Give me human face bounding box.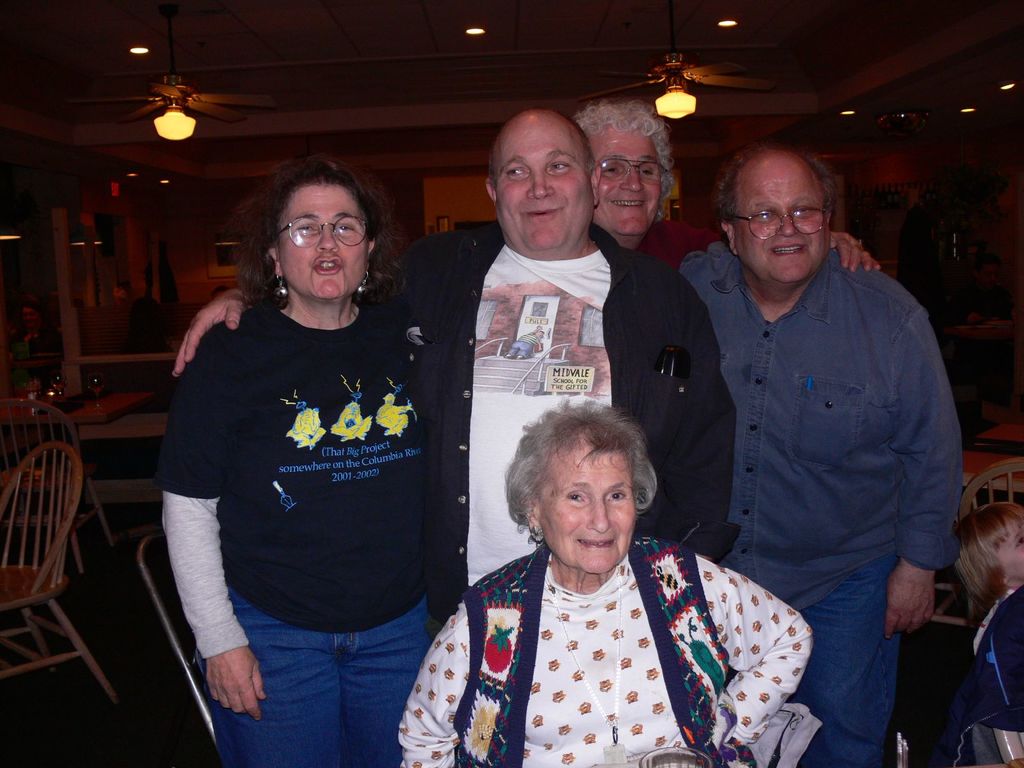
bbox(282, 185, 366, 294).
